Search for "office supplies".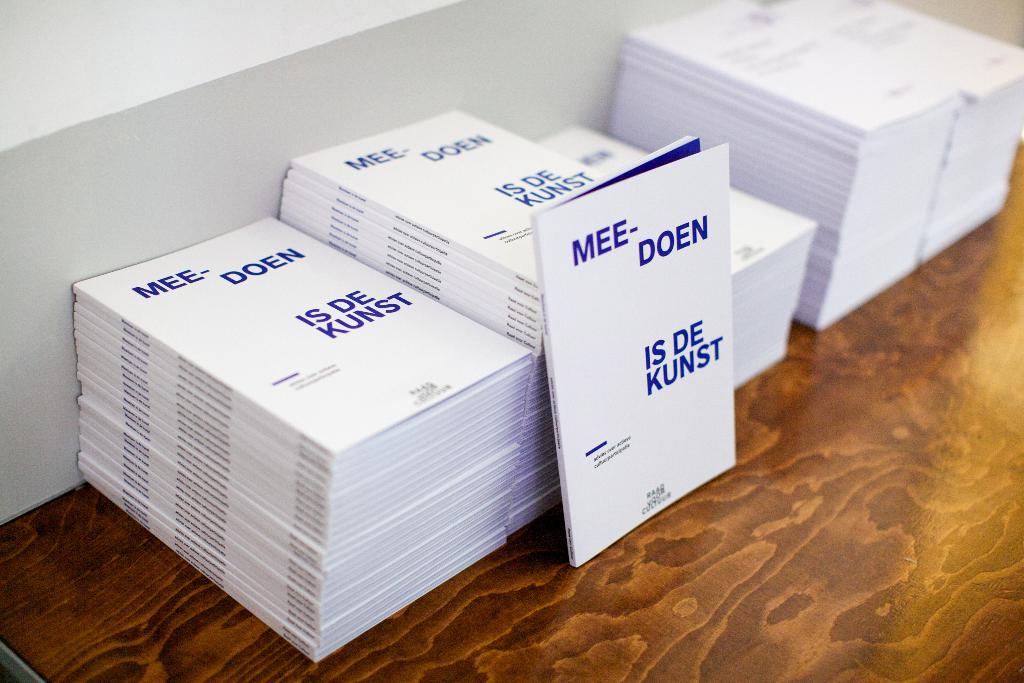
Found at pyautogui.locateOnScreen(274, 106, 623, 356).
